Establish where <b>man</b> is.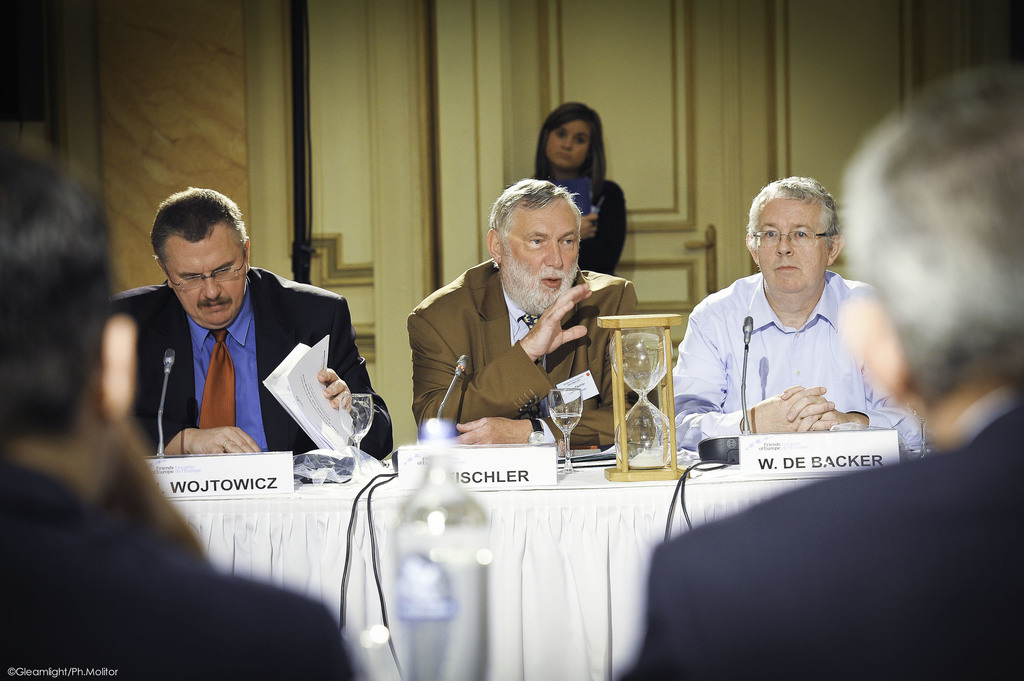
Established at region(109, 184, 394, 462).
